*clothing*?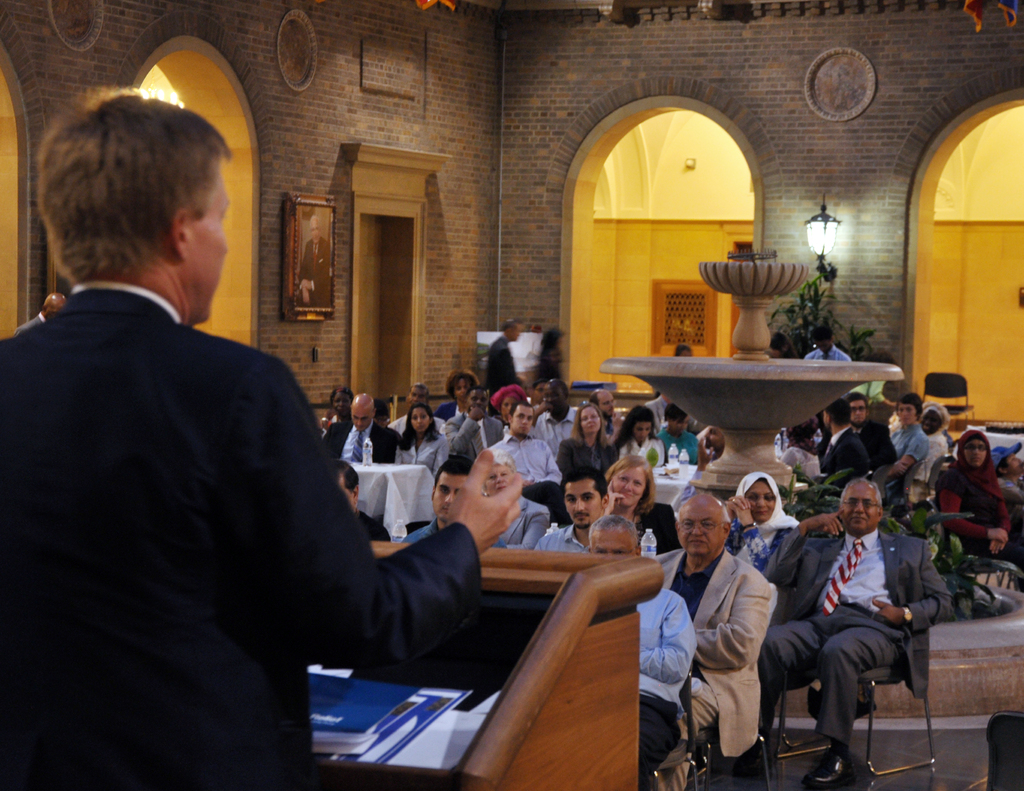
(436,401,465,421)
